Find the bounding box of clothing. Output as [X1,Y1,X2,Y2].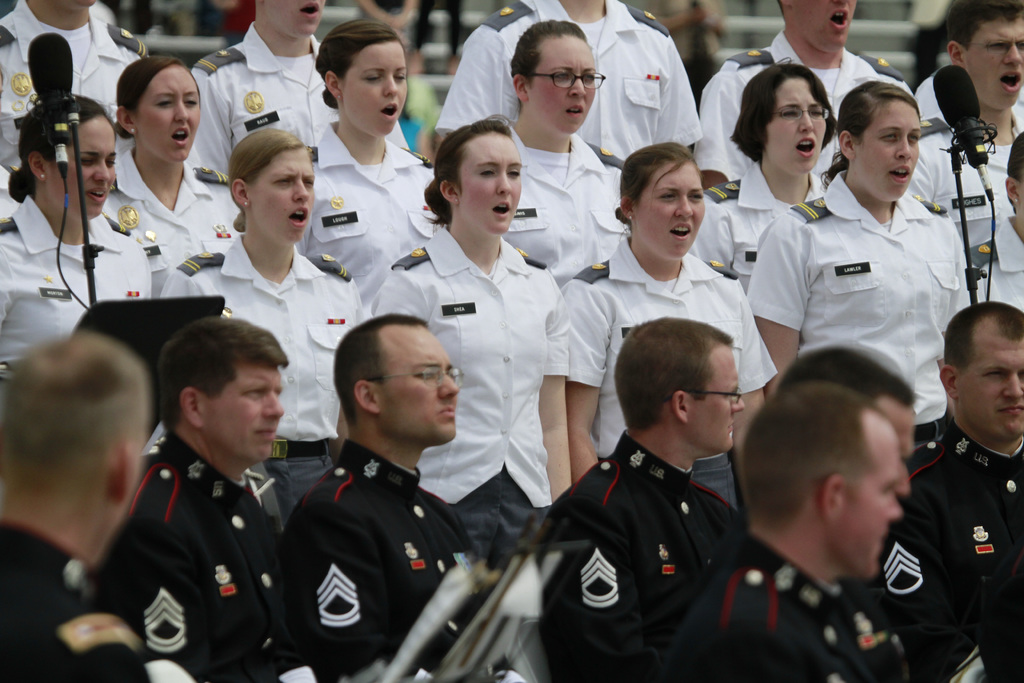
[956,219,1023,315].
